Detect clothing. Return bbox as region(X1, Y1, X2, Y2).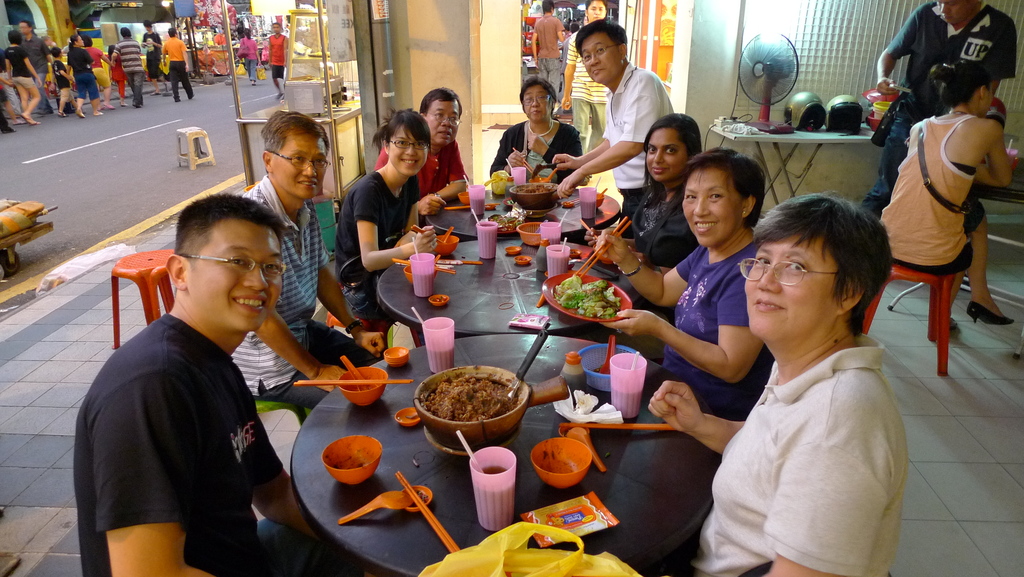
region(335, 168, 422, 321).
